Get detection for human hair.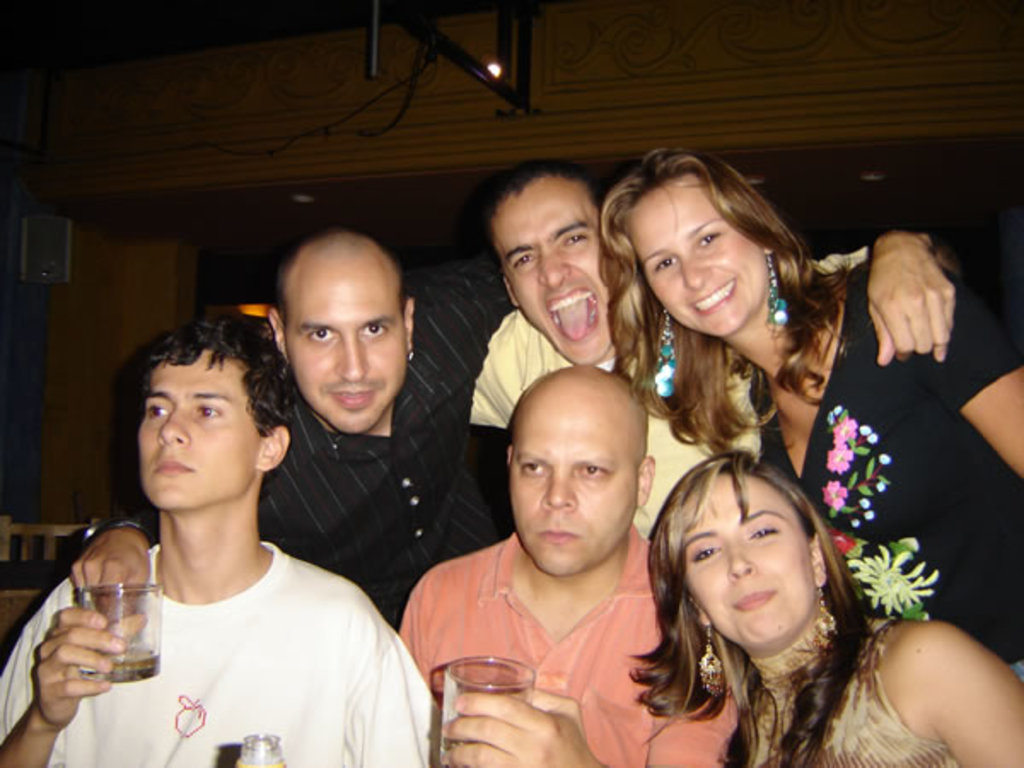
Detection: [587, 138, 836, 433].
